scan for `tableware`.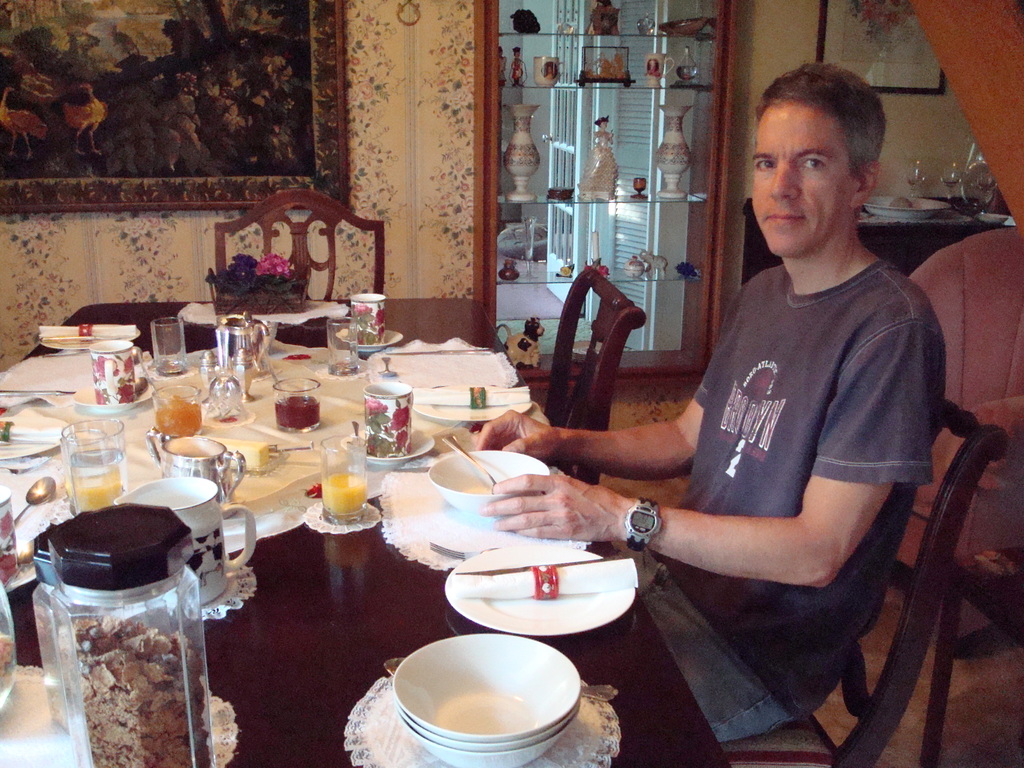
Scan result: x1=0, y1=582, x2=19, y2=715.
